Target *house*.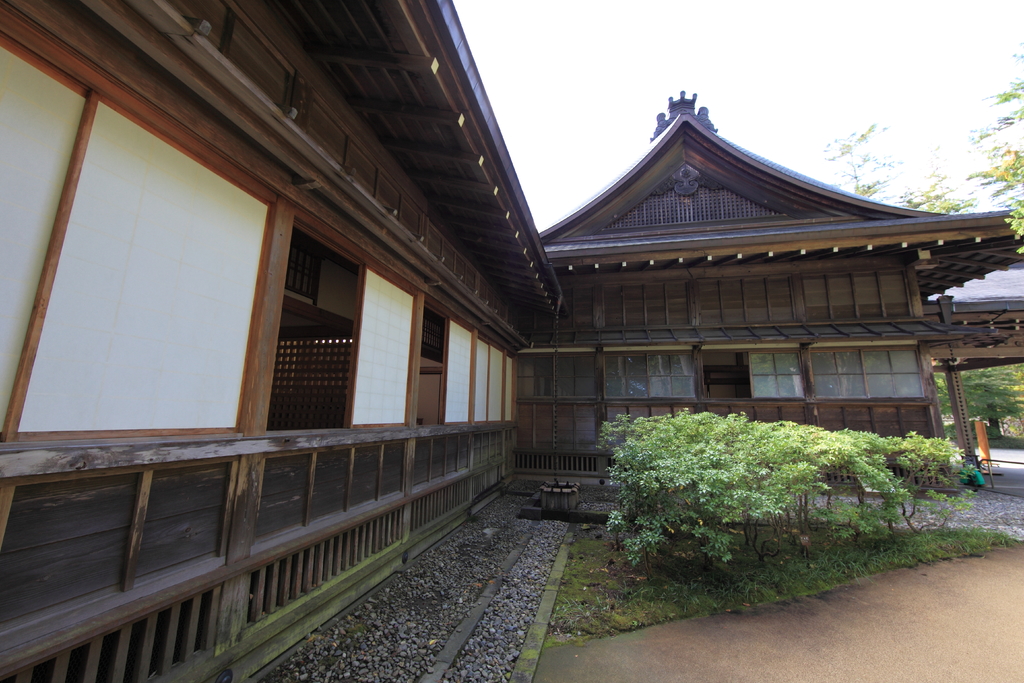
Target region: 518,92,1023,483.
